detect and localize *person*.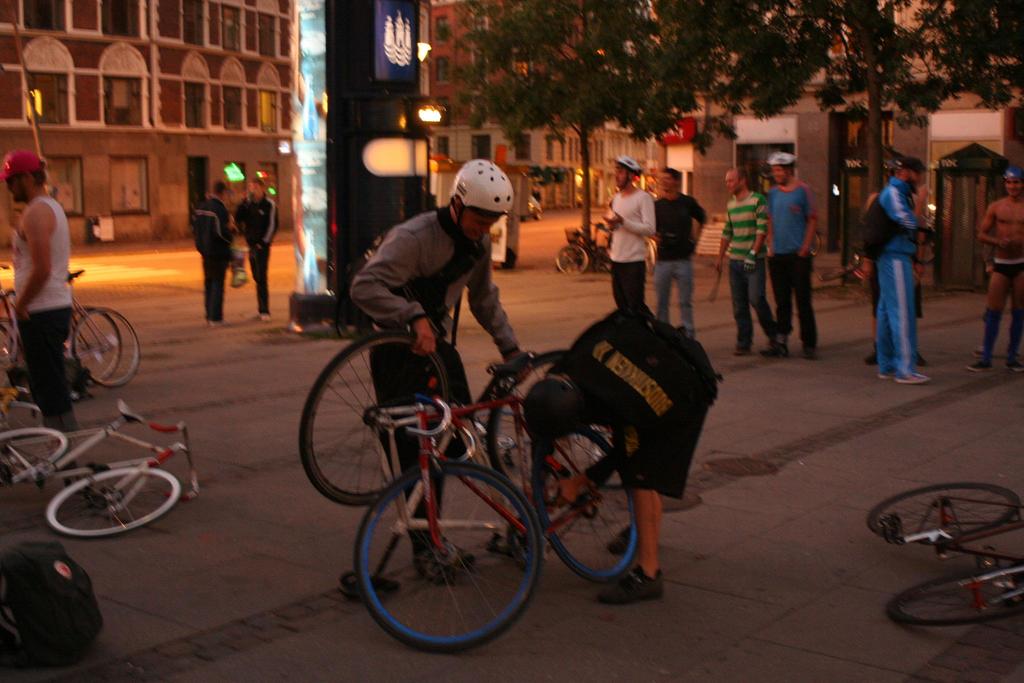
Localized at <bbox>867, 142, 947, 381</bbox>.
